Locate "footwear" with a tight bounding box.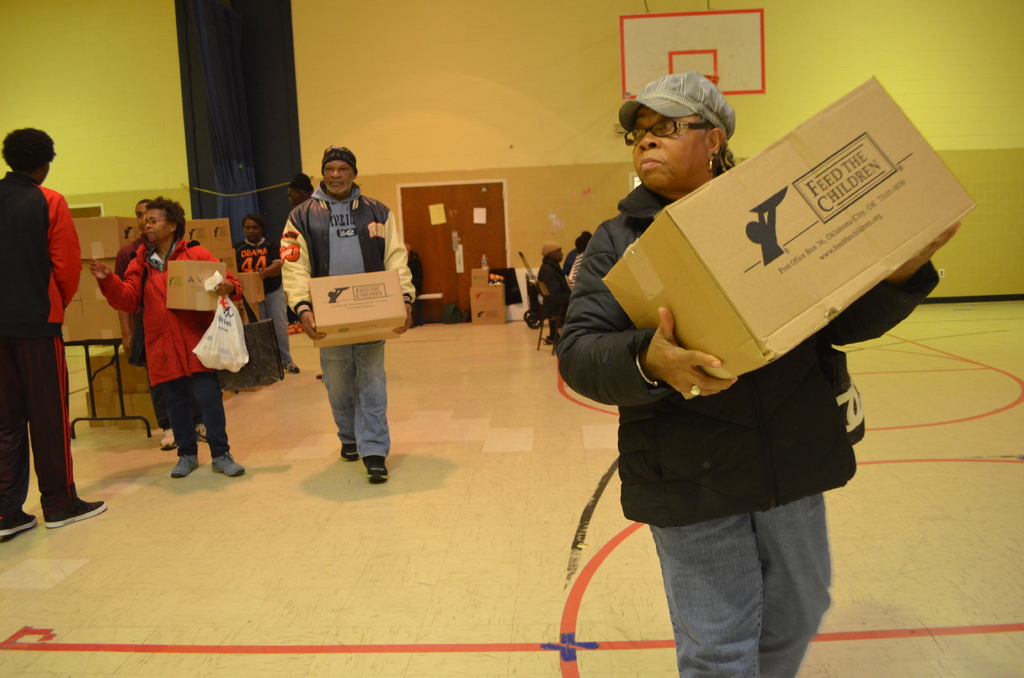
bbox=(341, 440, 362, 464).
